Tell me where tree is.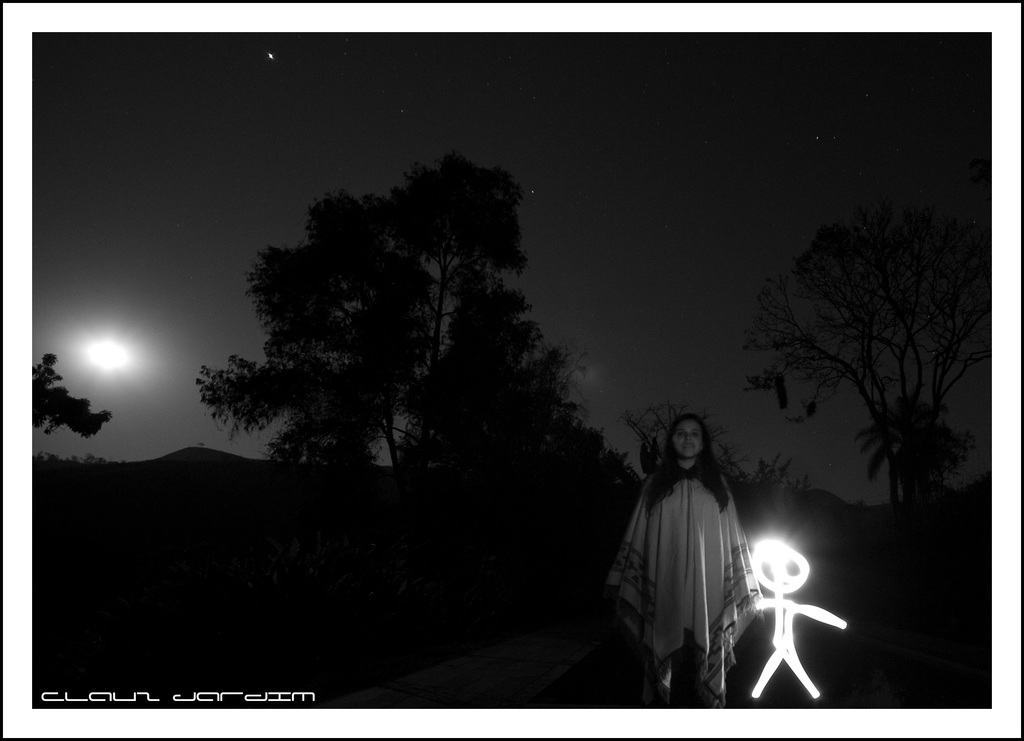
tree is at [20,352,115,443].
